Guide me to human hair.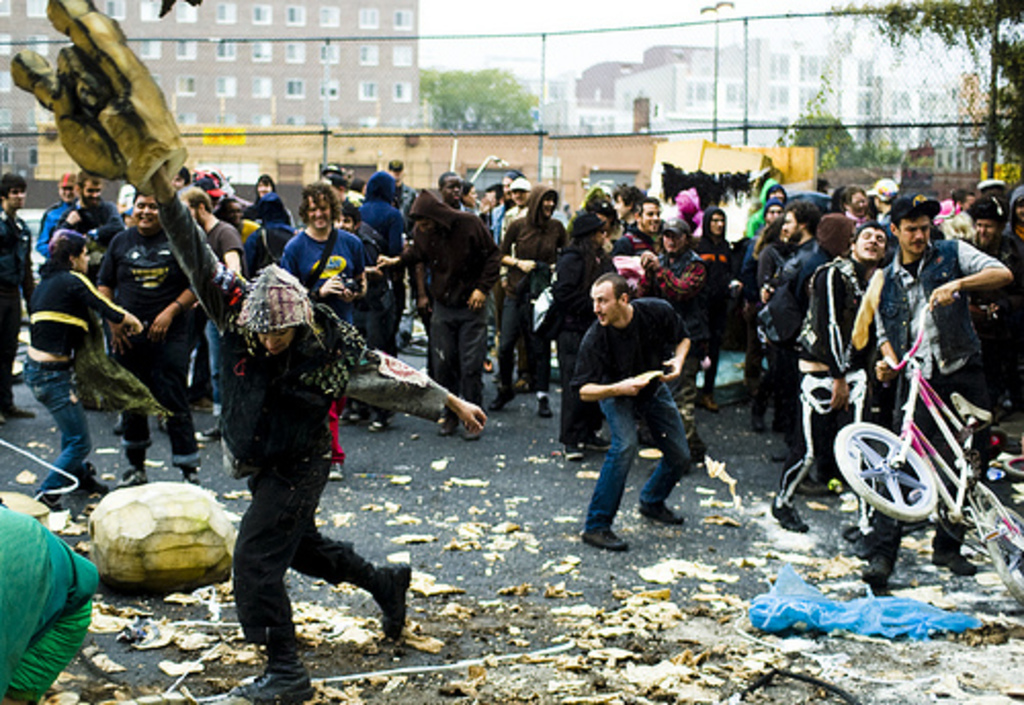
Guidance: locate(887, 205, 938, 232).
